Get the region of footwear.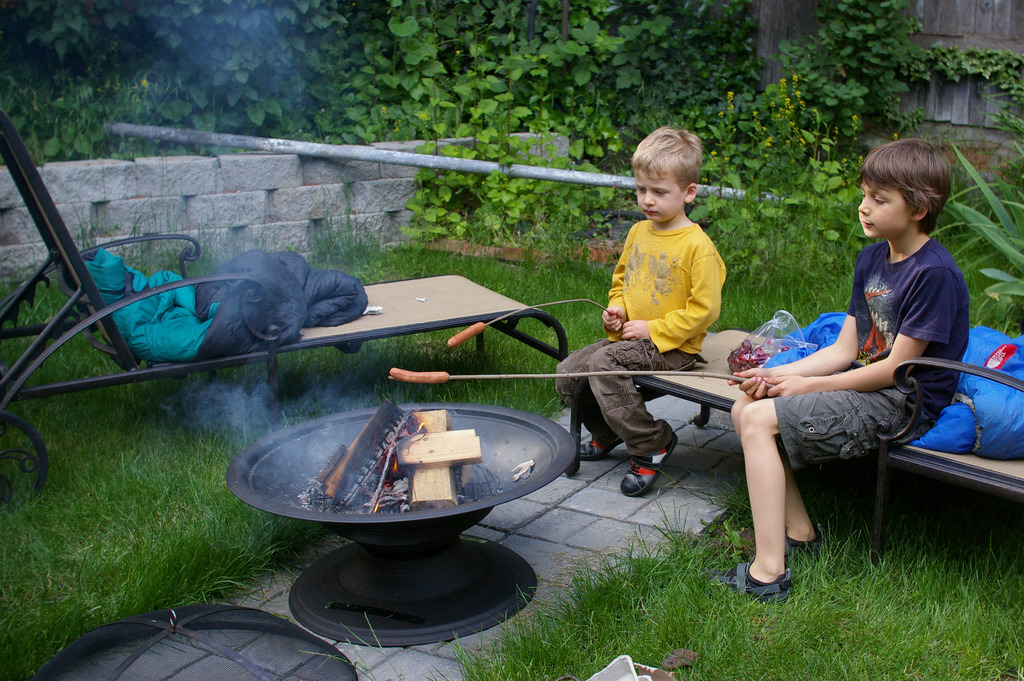
[714,567,794,603].
